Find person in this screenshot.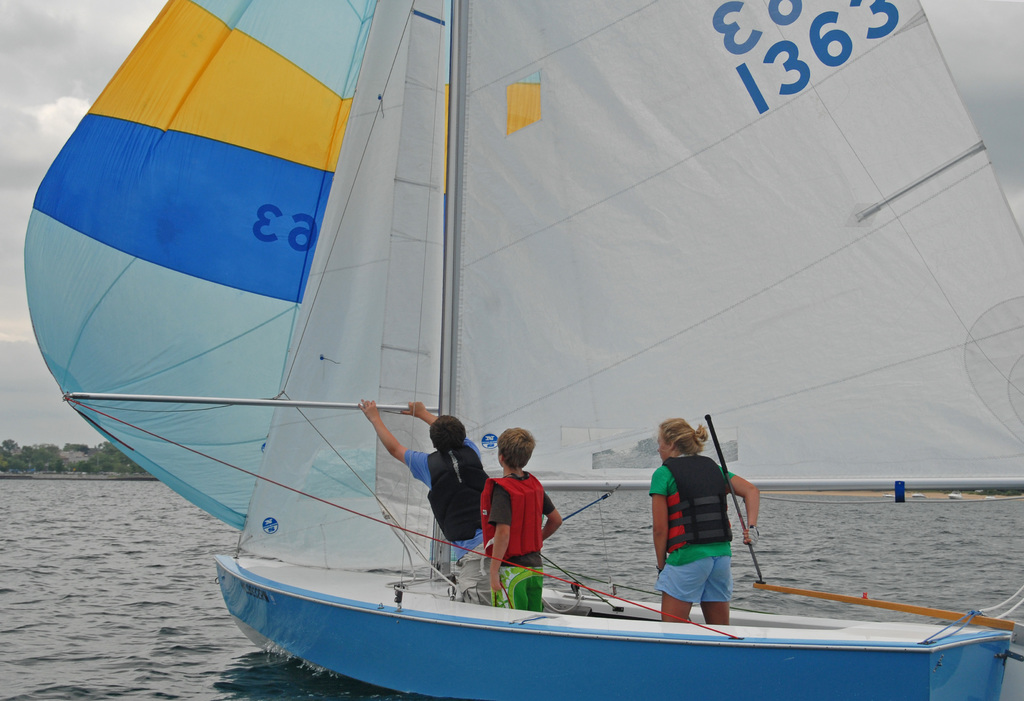
The bounding box for person is crop(652, 414, 749, 625).
